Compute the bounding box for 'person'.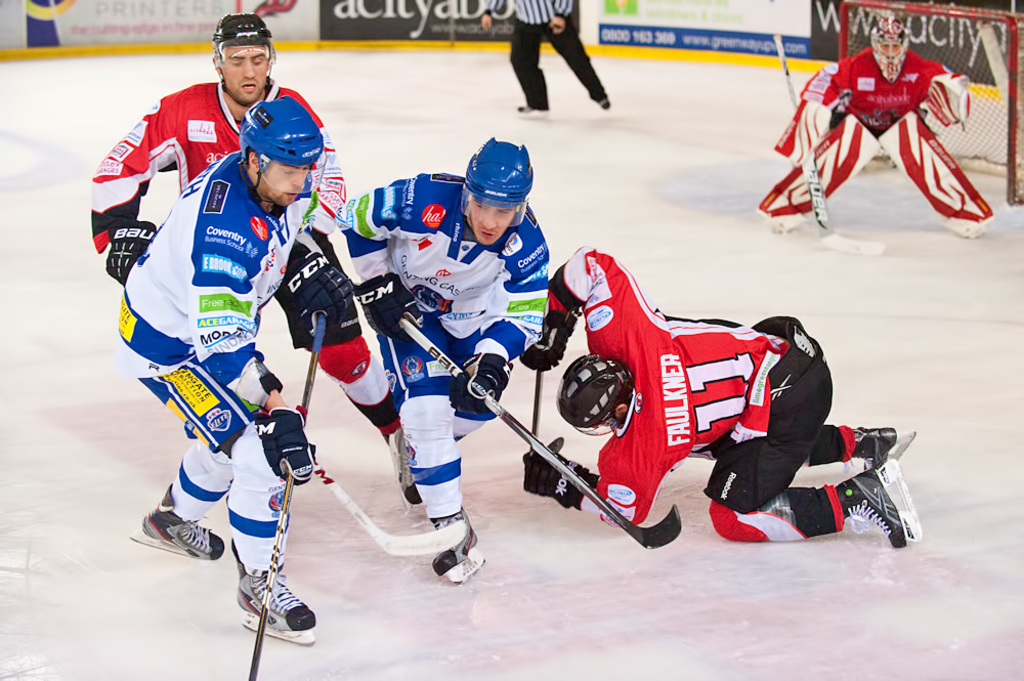
box=[93, 8, 418, 508].
